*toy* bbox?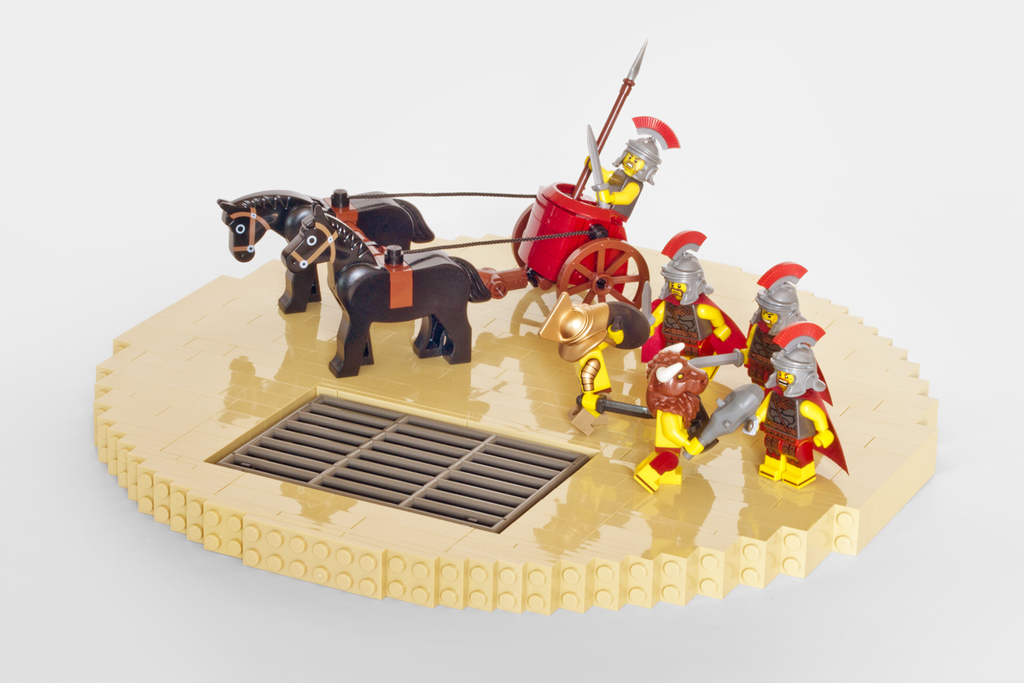
{"left": 748, "top": 261, "right": 851, "bottom": 515}
